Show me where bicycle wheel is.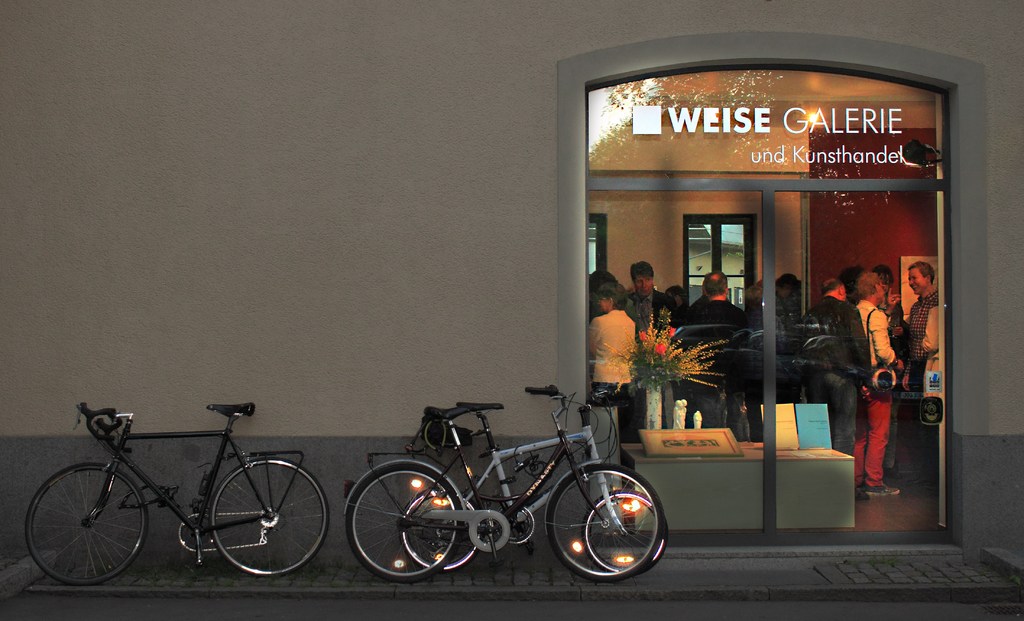
bicycle wheel is at box(27, 471, 143, 592).
